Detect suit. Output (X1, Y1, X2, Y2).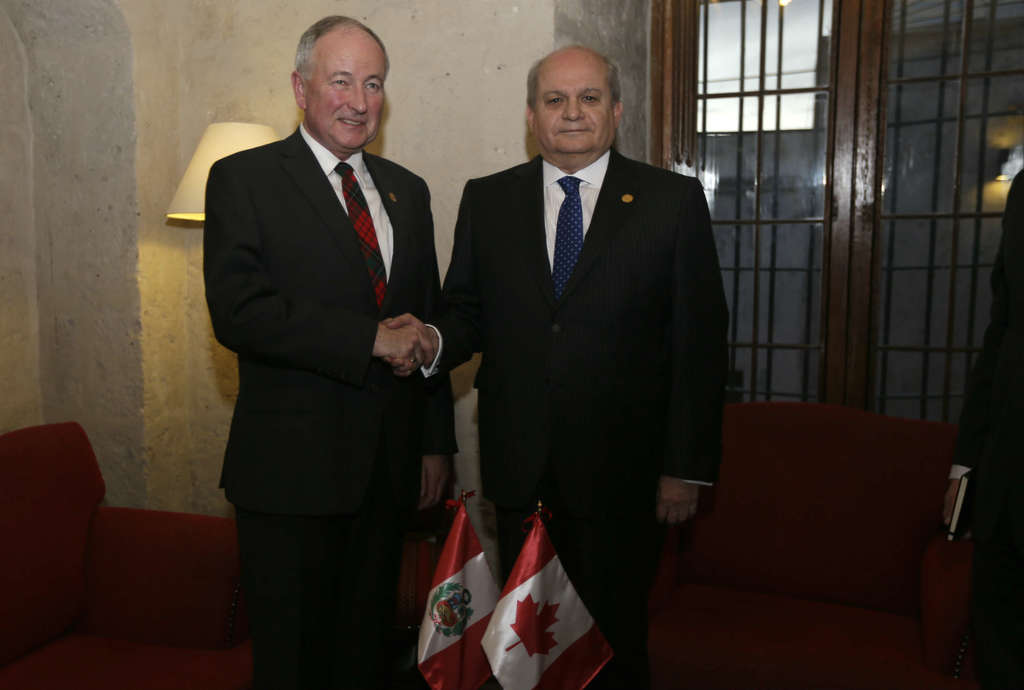
(182, 15, 459, 686).
